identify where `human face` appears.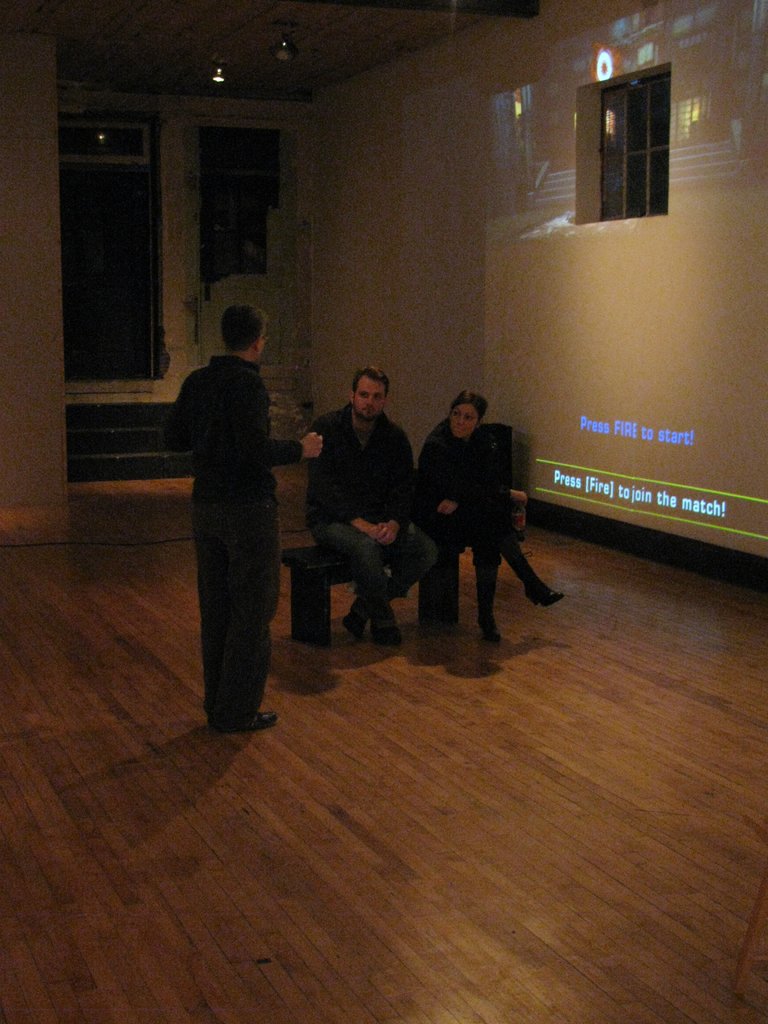
Appears at detection(450, 404, 481, 435).
